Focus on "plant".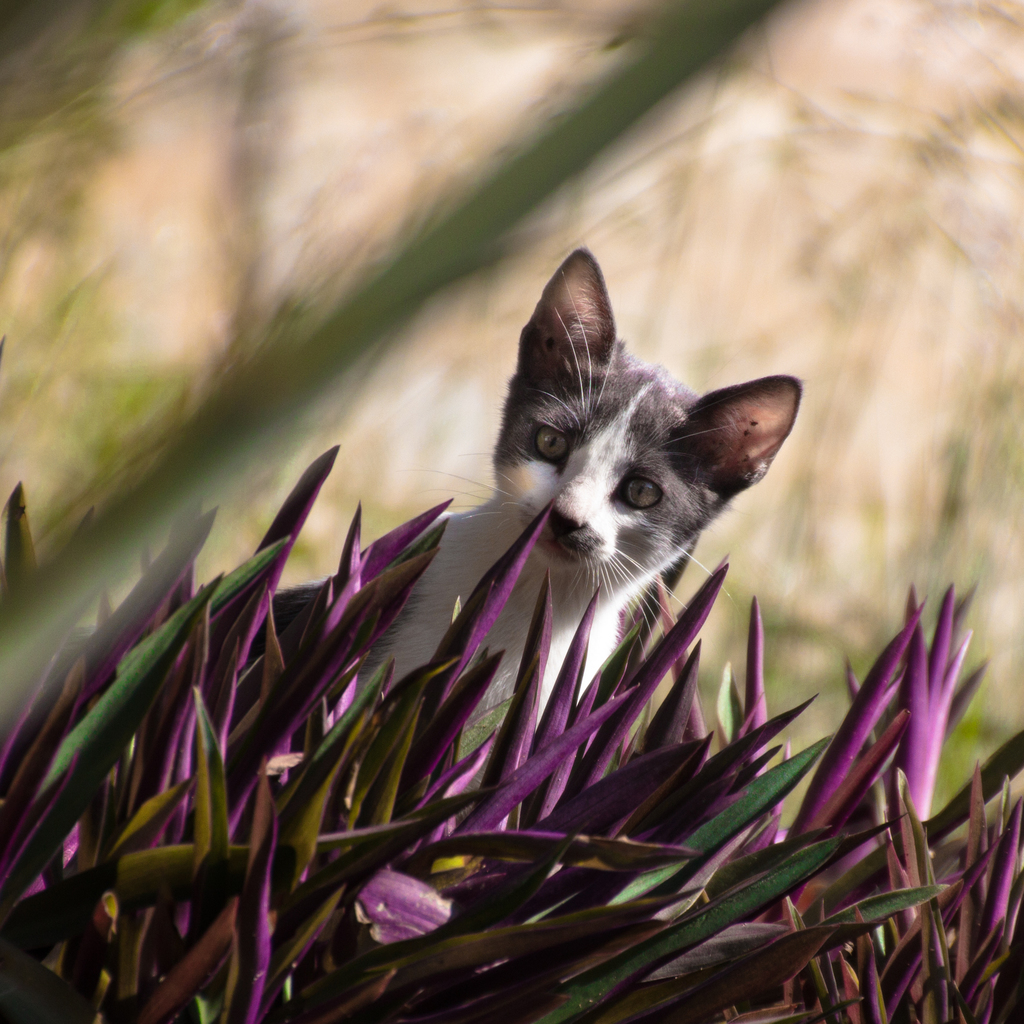
Focused at [x1=3, y1=438, x2=1023, y2=1020].
